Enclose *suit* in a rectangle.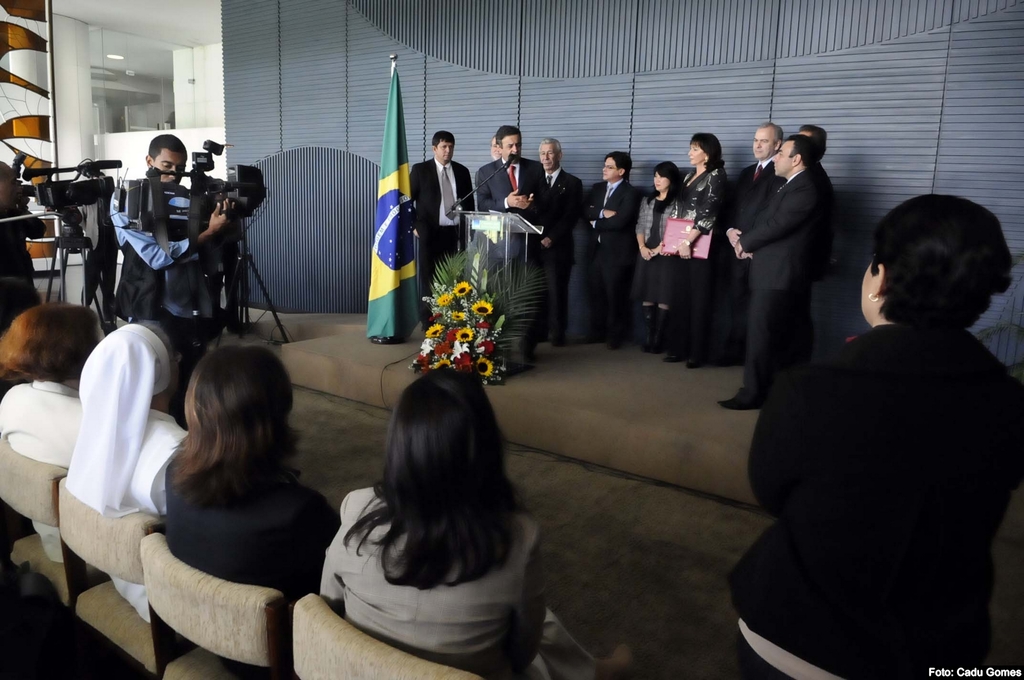
l=544, t=166, r=584, b=336.
